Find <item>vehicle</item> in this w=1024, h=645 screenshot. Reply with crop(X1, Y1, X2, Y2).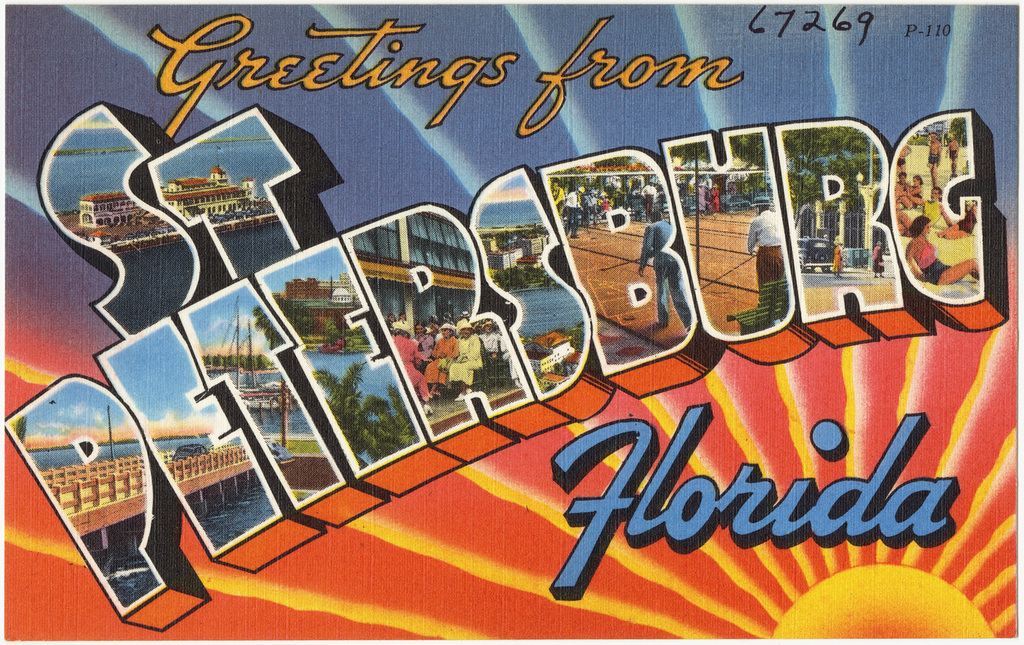
crop(171, 441, 208, 457).
